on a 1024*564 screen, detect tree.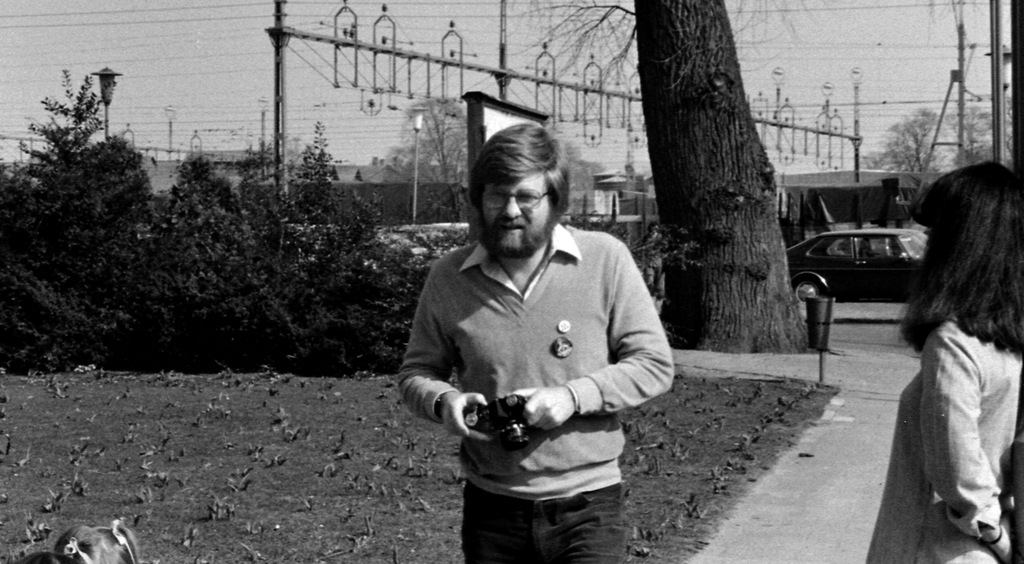
862/111/945/204.
